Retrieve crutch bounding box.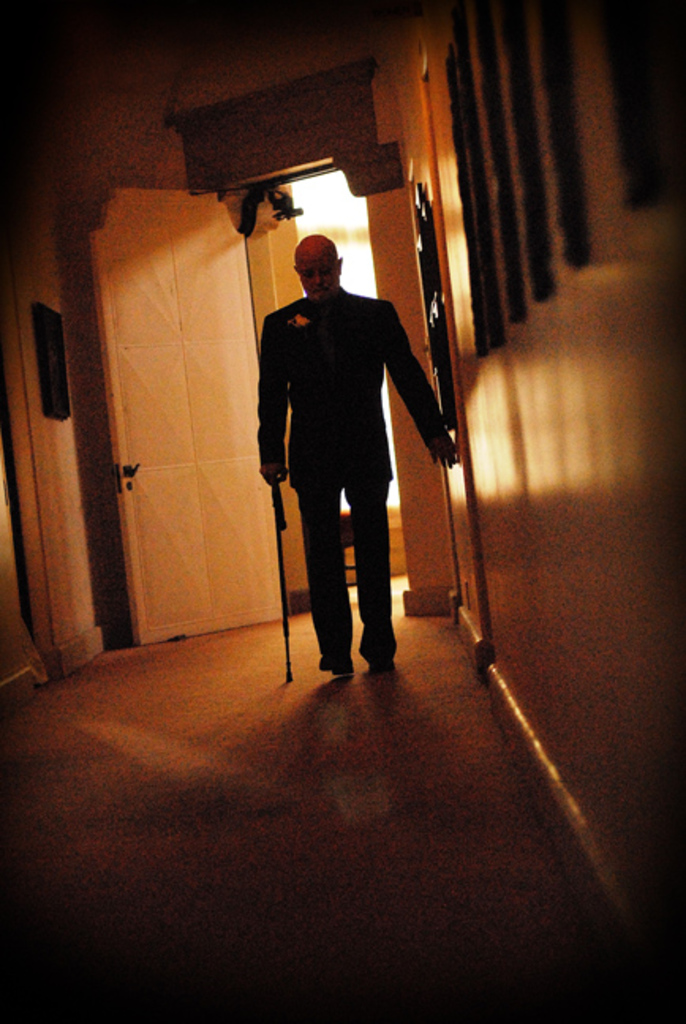
Bounding box: region(254, 427, 292, 687).
